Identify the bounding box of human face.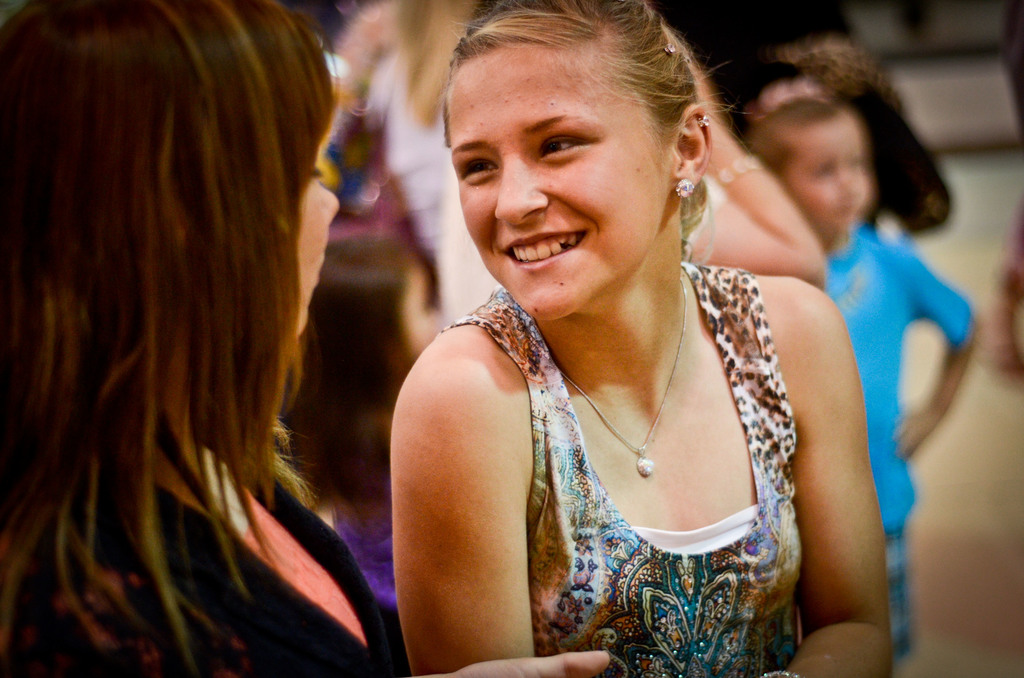
(x1=786, y1=122, x2=874, y2=231).
